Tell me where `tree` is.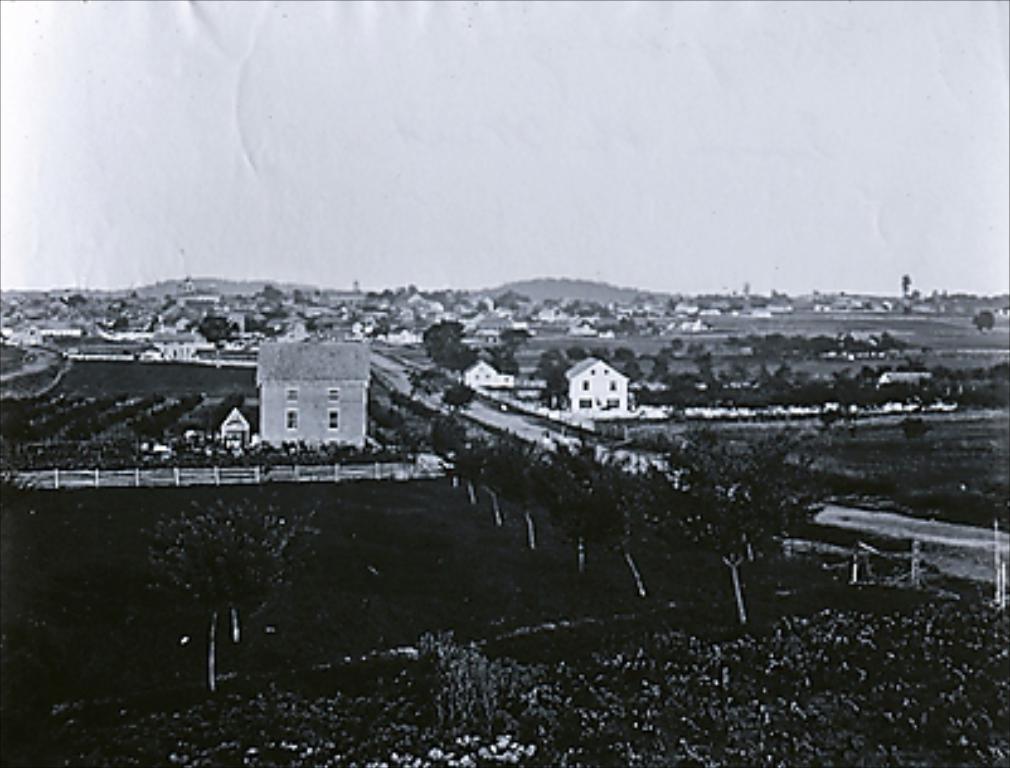
`tree` is at {"left": 423, "top": 317, "right": 479, "bottom": 388}.
